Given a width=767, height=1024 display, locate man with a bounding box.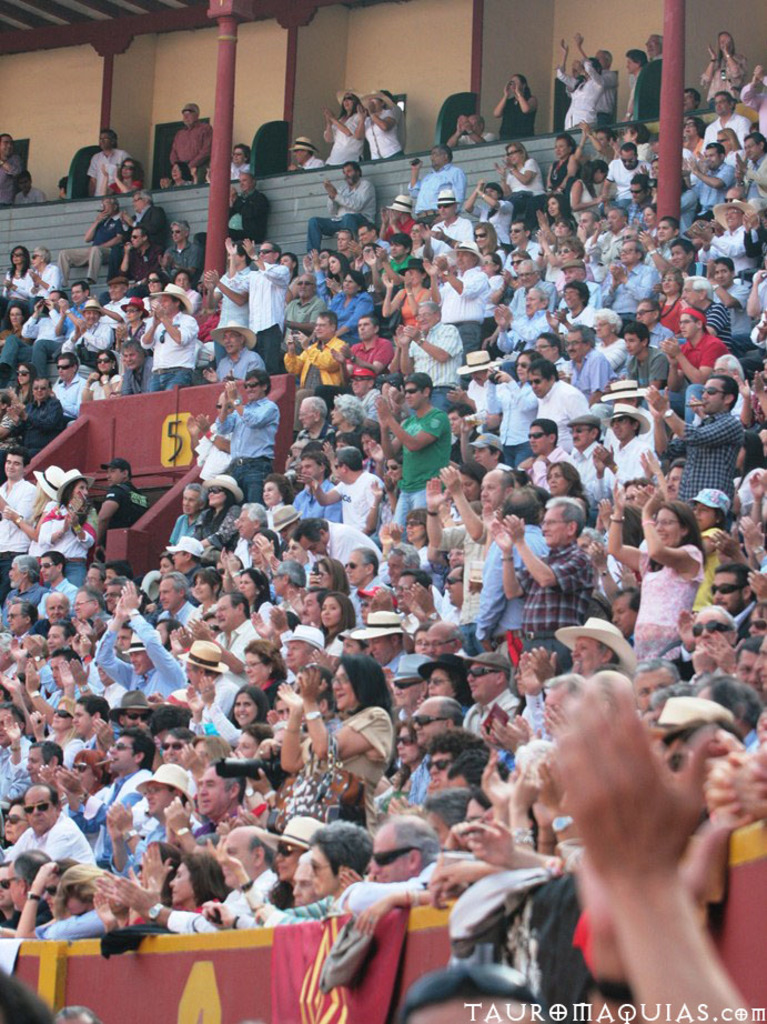
Located: 121, 344, 150, 392.
